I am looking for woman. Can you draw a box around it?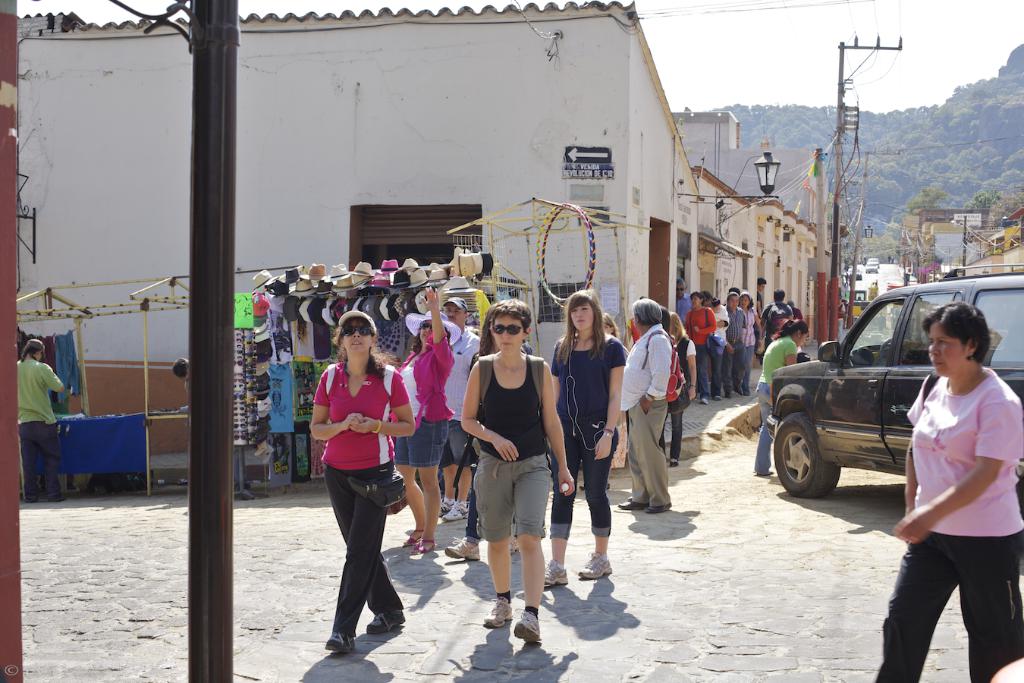
Sure, the bounding box is select_region(311, 307, 422, 662).
